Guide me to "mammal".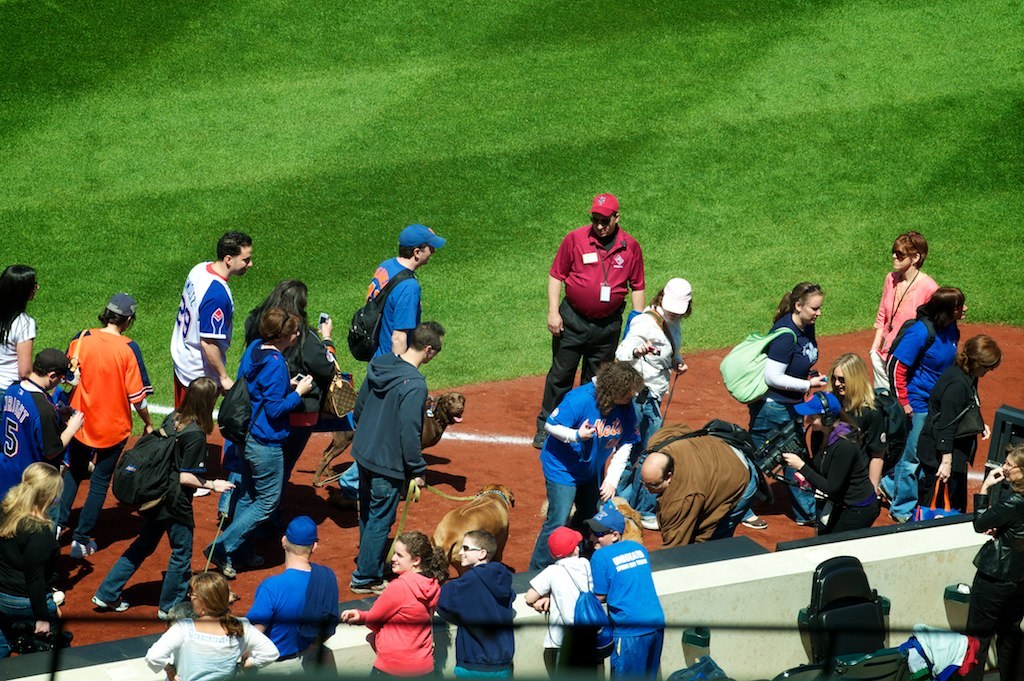
Guidance: 169:229:254:410.
